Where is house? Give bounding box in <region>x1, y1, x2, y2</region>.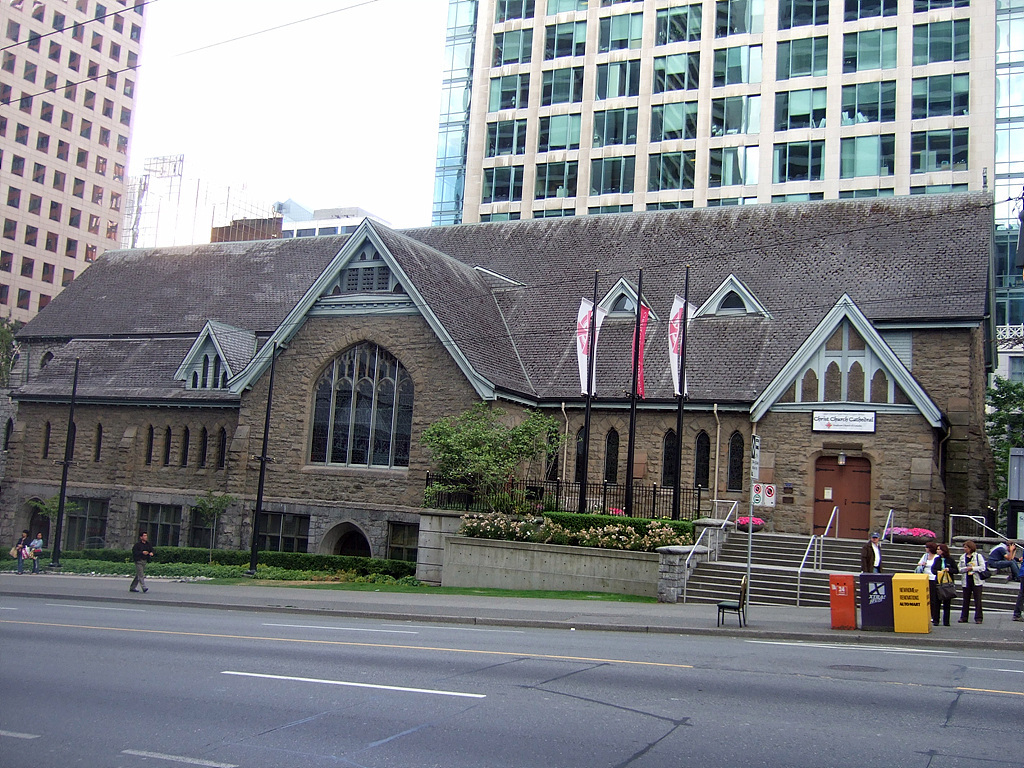
<region>434, 0, 1023, 394</region>.
